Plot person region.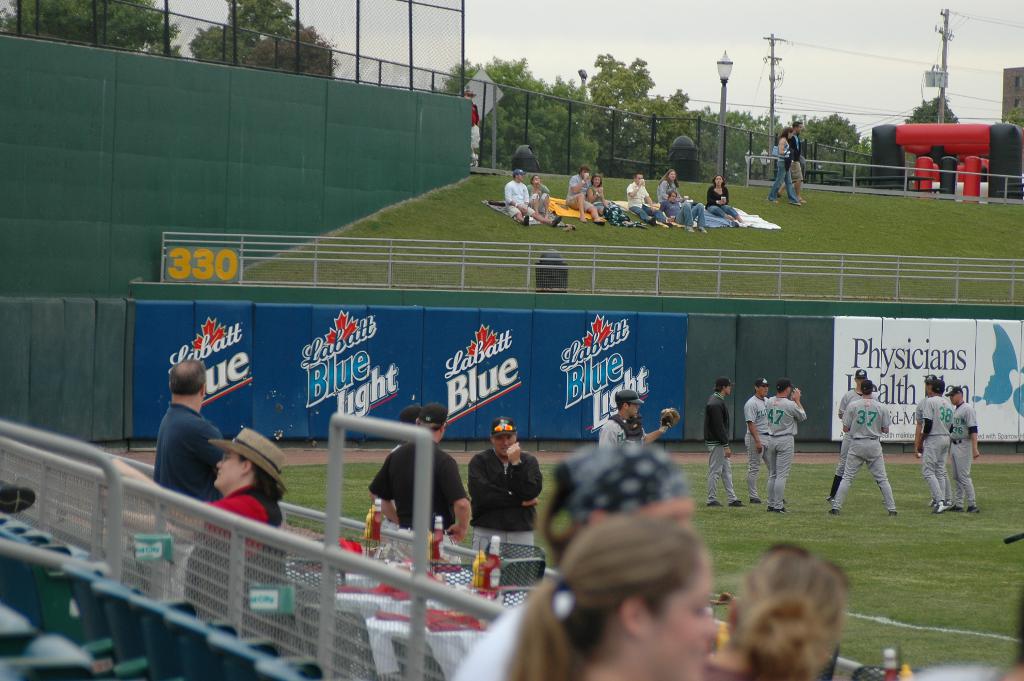
Plotted at 775/120/806/204.
